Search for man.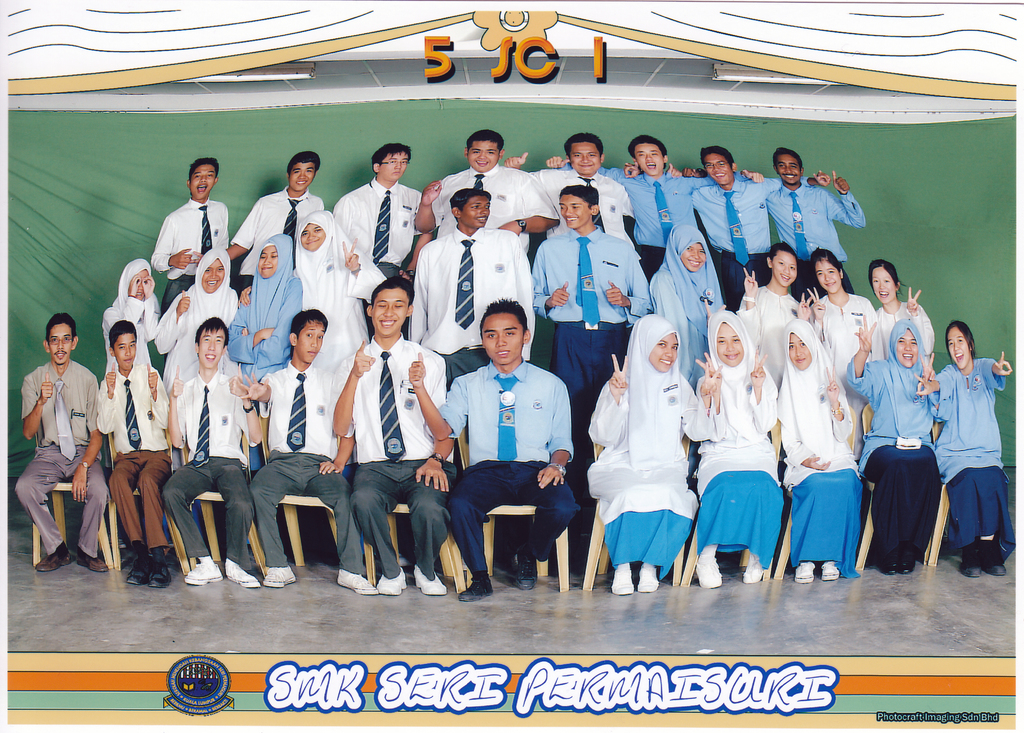
Found at detection(150, 157, 230, 311).
